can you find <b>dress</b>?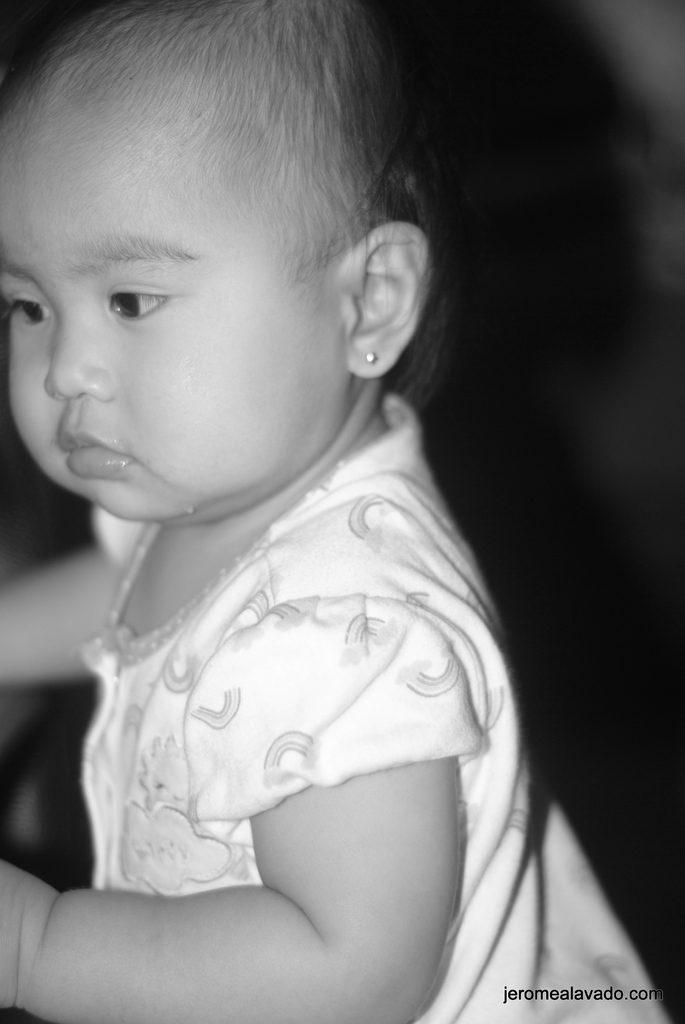
Yes, bounding box: x1=76, y1=397, x2=667, y2=1023.
